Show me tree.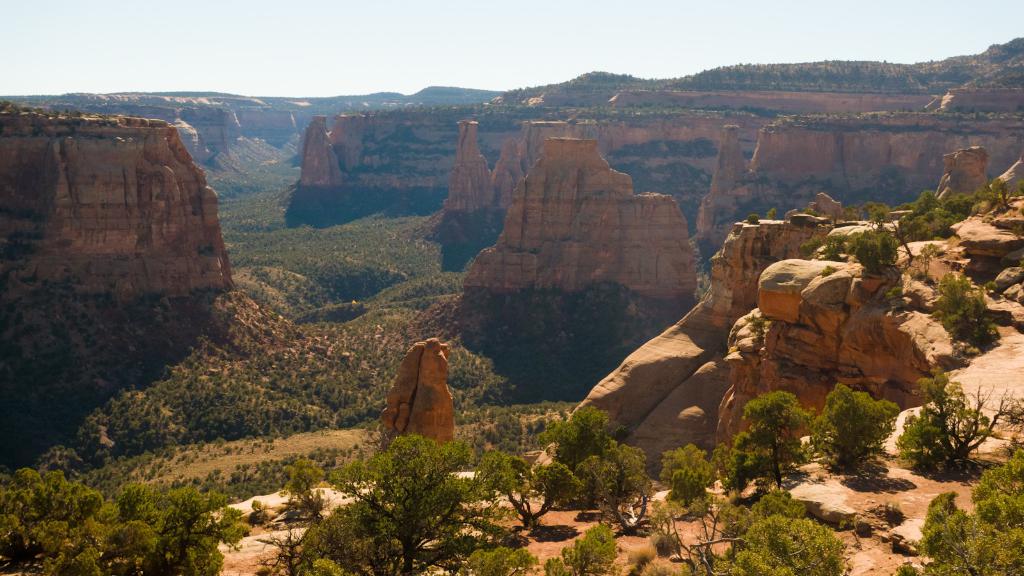
tree is here: {"left": 656, "top": 444, "right": 714, "bottom": 501}.
